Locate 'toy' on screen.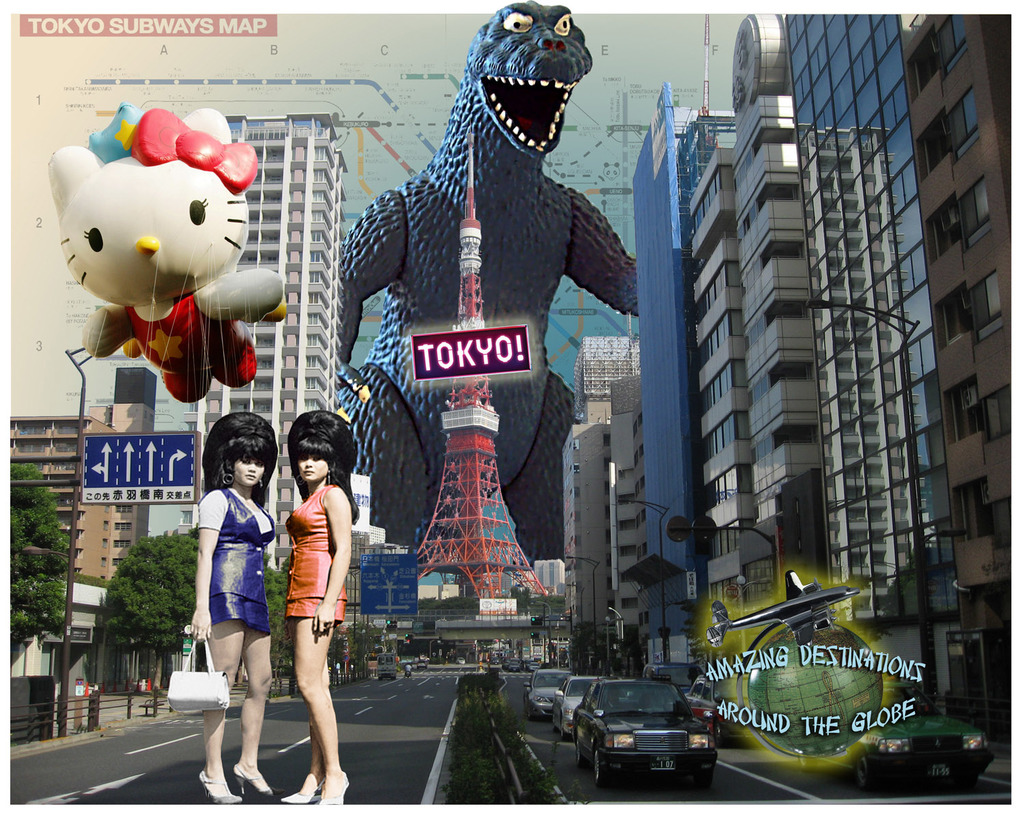
On screen at x1=167 y1=635 x2=232 y2=714.
